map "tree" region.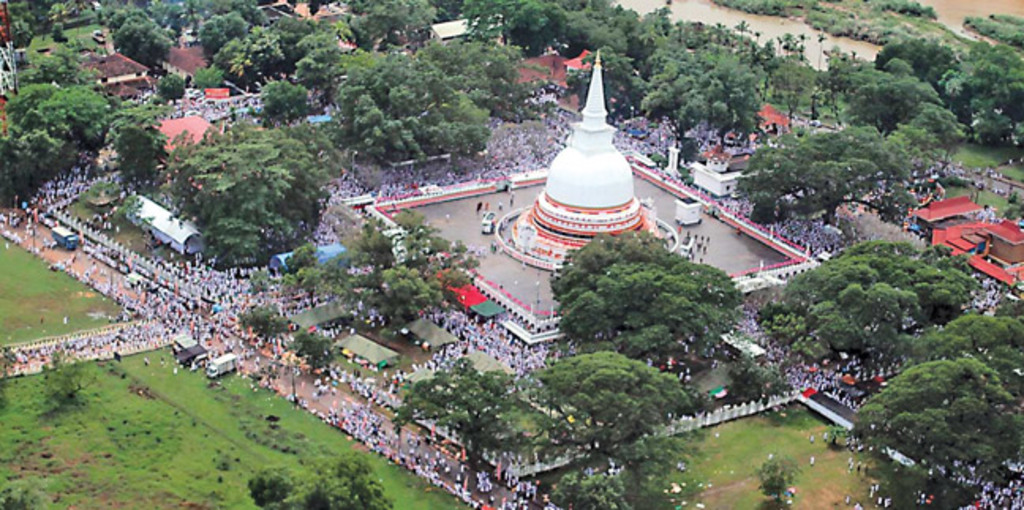
Mapped to 754,448,793,508.
